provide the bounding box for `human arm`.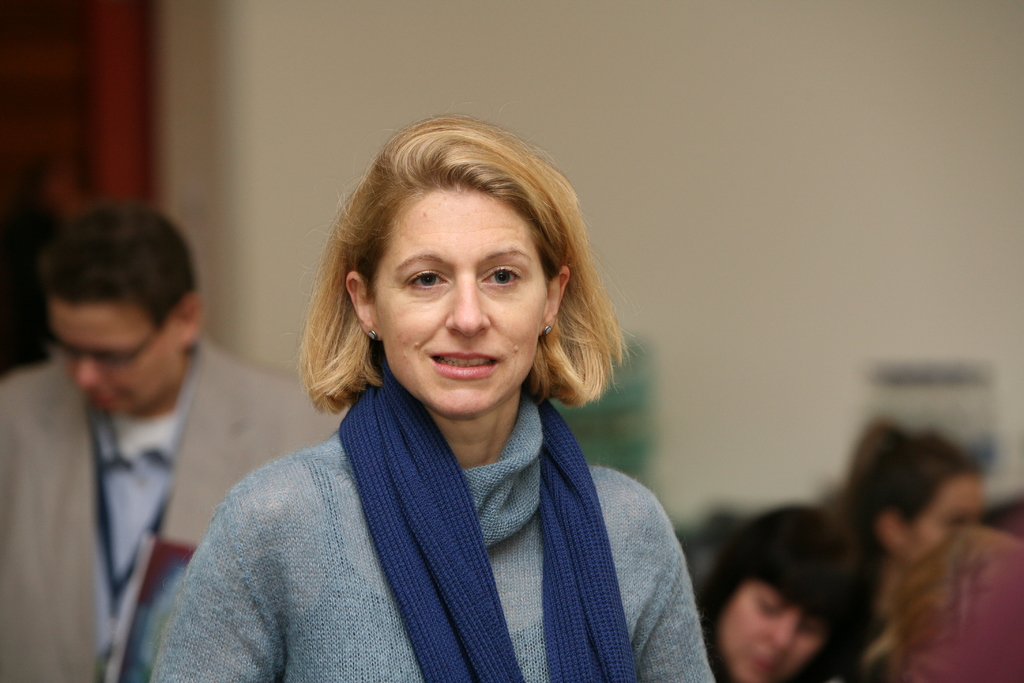
607,475,717,682.
